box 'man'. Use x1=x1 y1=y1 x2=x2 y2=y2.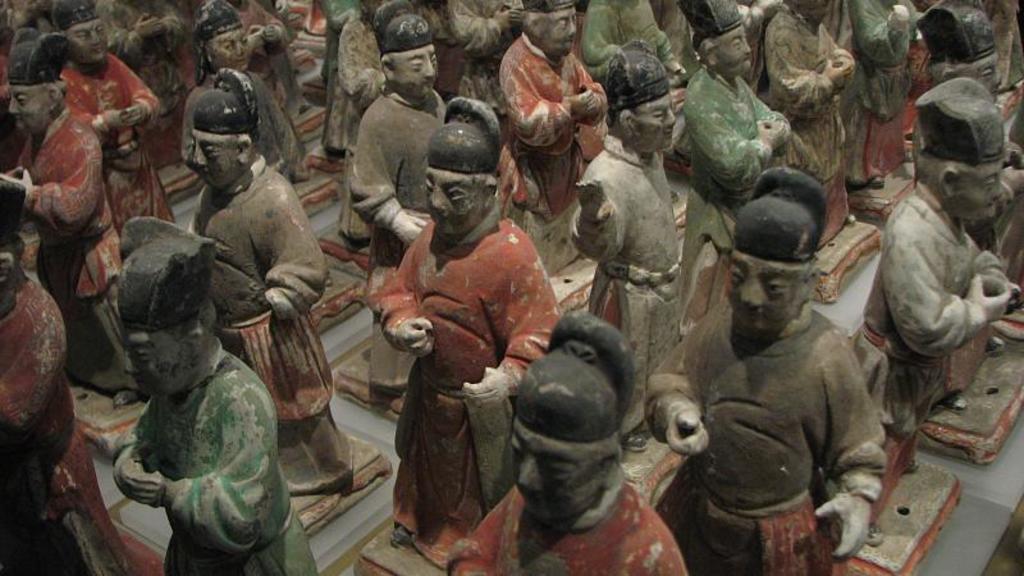
x1=0 y1=174 x2=131 y2=575.
